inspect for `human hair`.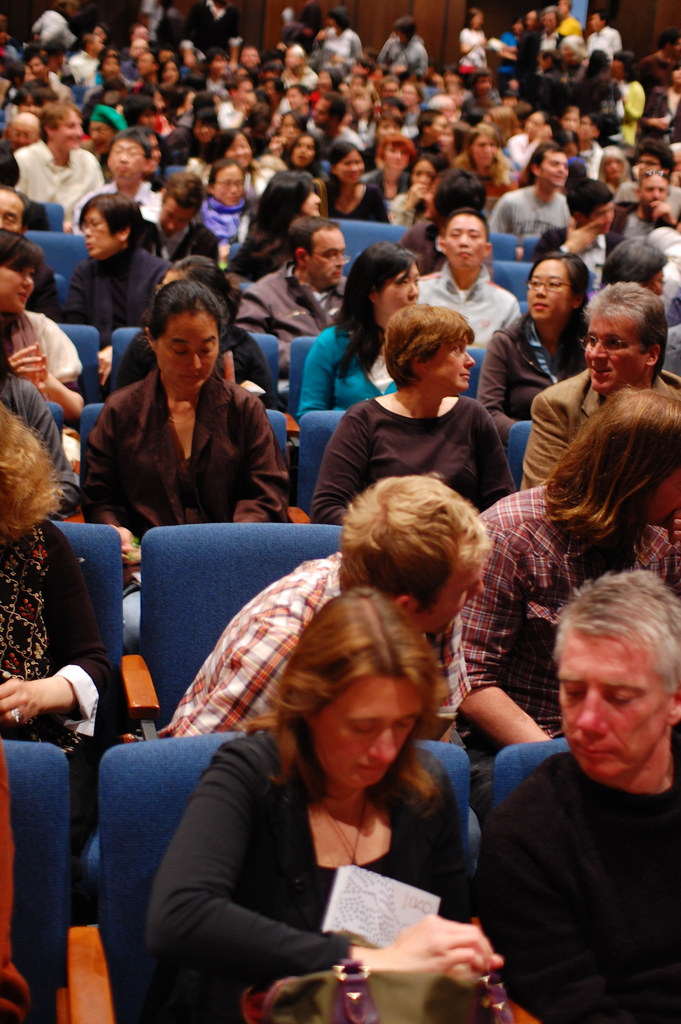
Inspection: region(540, 111, 559, 127).
